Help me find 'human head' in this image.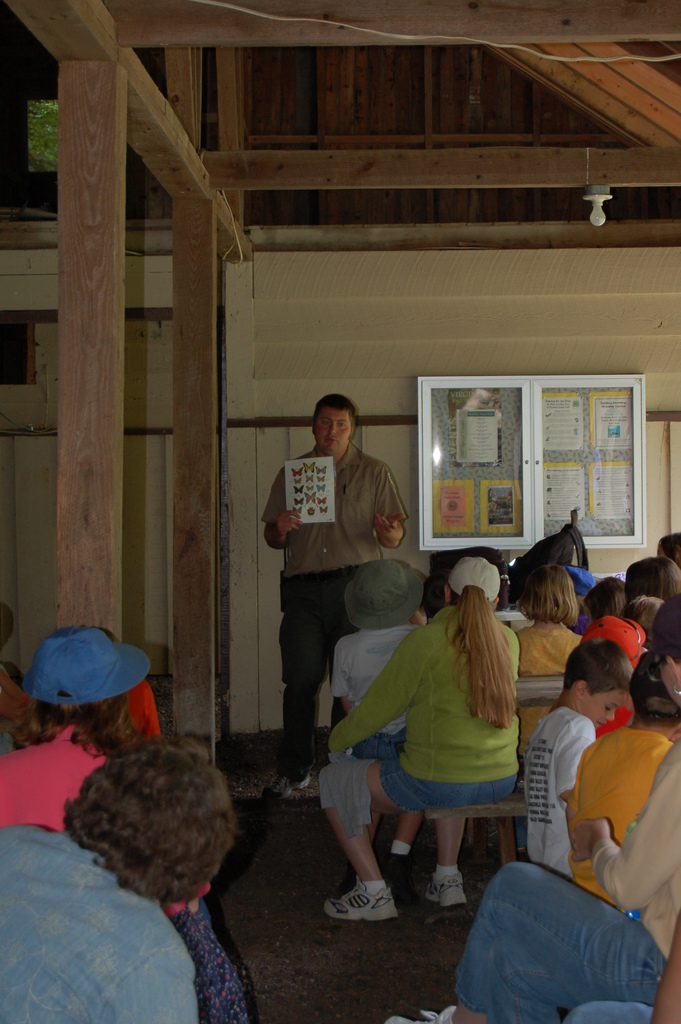
Found it: [67,735,243,917].
